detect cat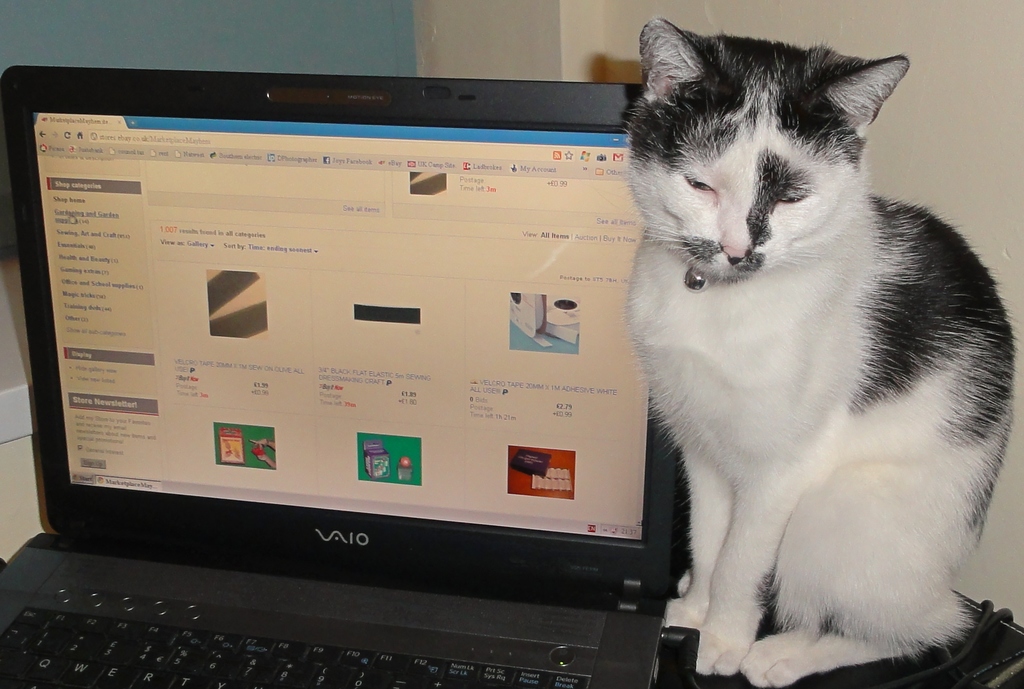
620, 19, 1021, 688
